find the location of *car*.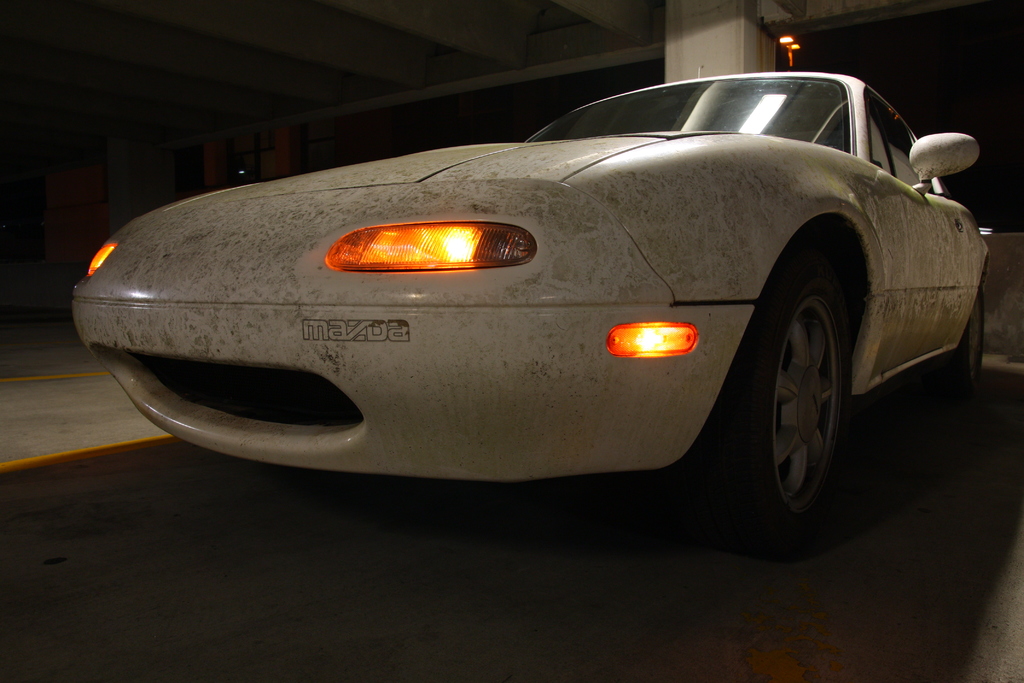
Location: Rect(97, 86, 954, 532).
